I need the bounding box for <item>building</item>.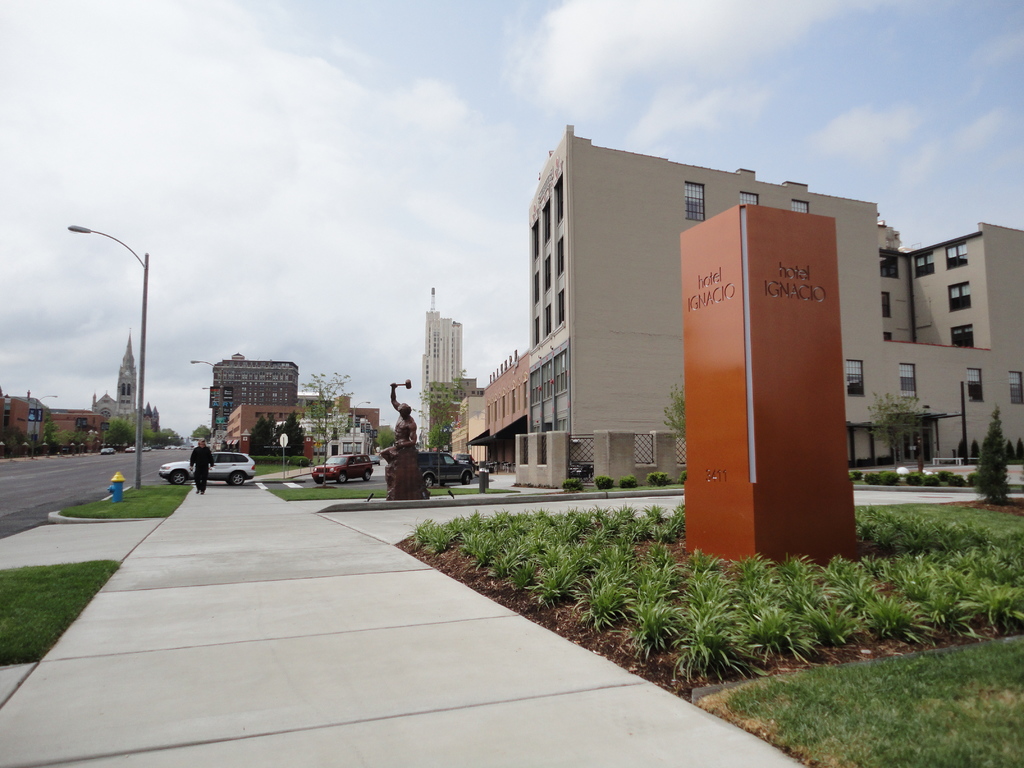
Here it is: <region>221, 394, 379, 458</region>.
